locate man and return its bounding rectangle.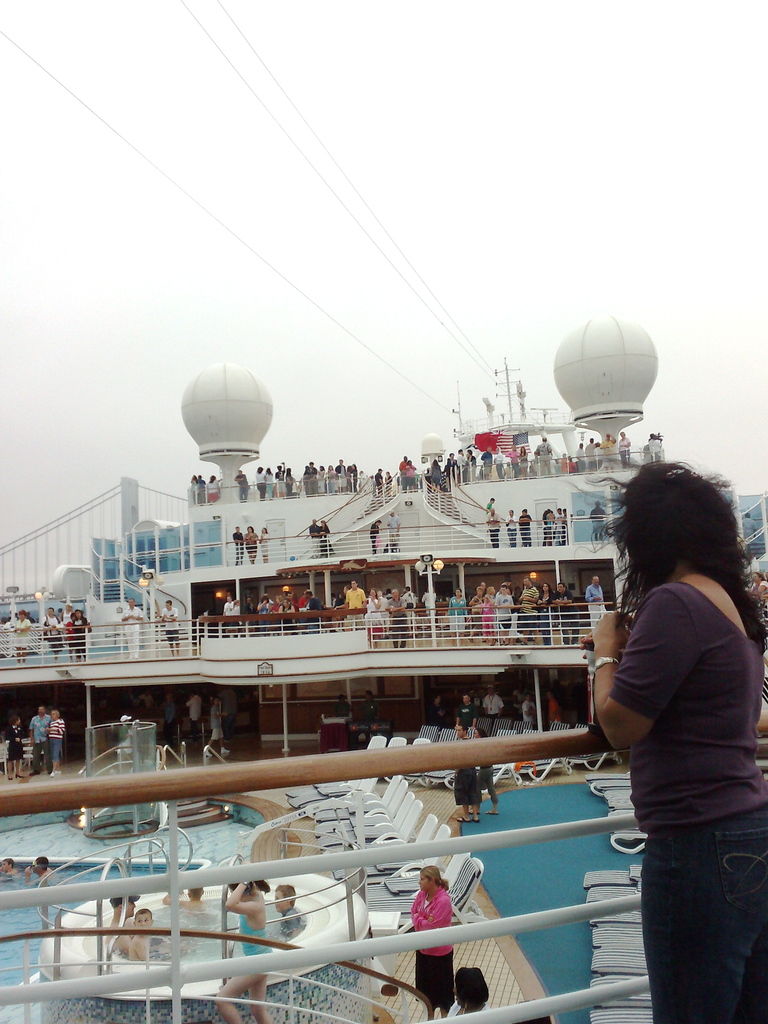
detection(119, 597, 145, 657).
